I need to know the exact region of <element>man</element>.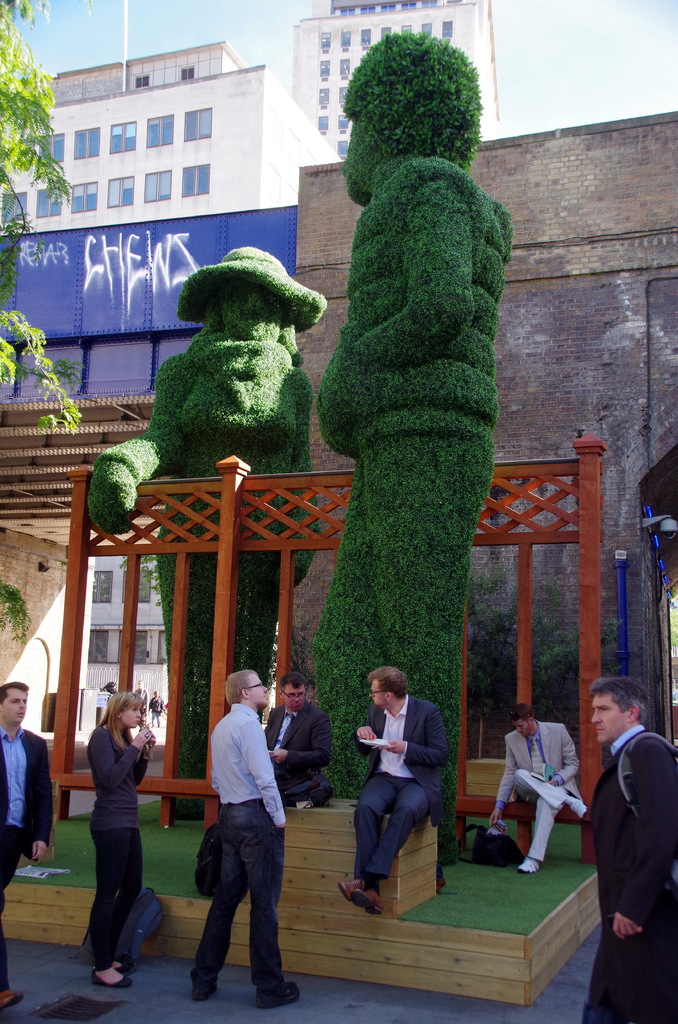
Region: box=[0, 666, 55, 1020].
